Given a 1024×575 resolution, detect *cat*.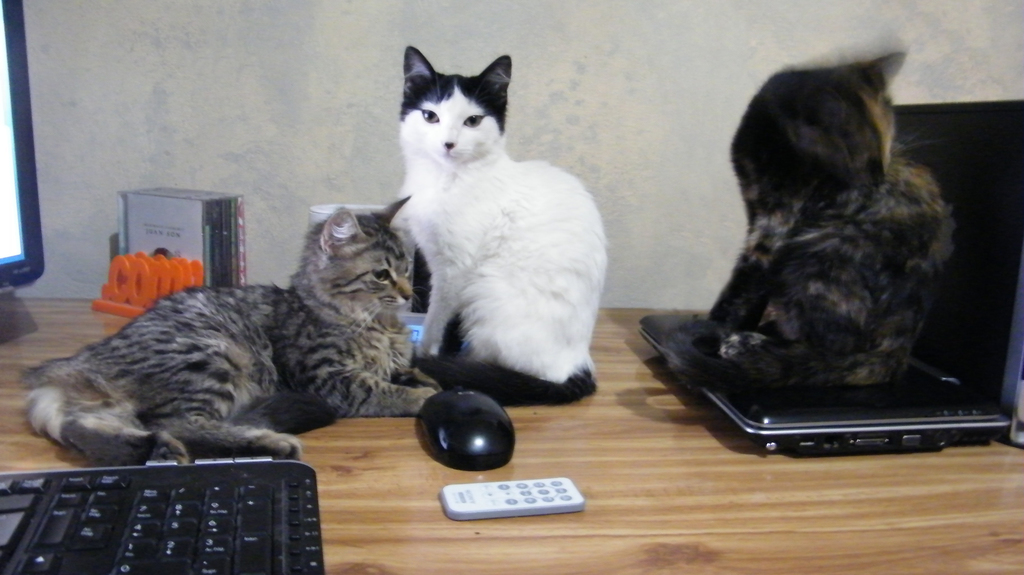
20/193/447/462.
